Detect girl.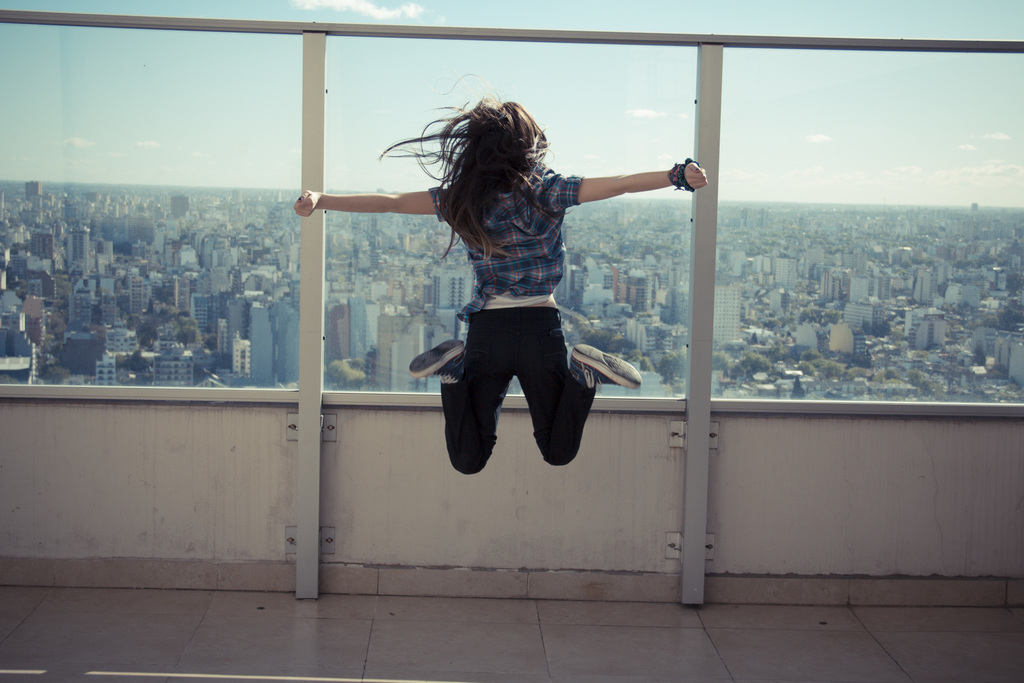
Detected at left=289, top=72, right=717, bottom=481.
